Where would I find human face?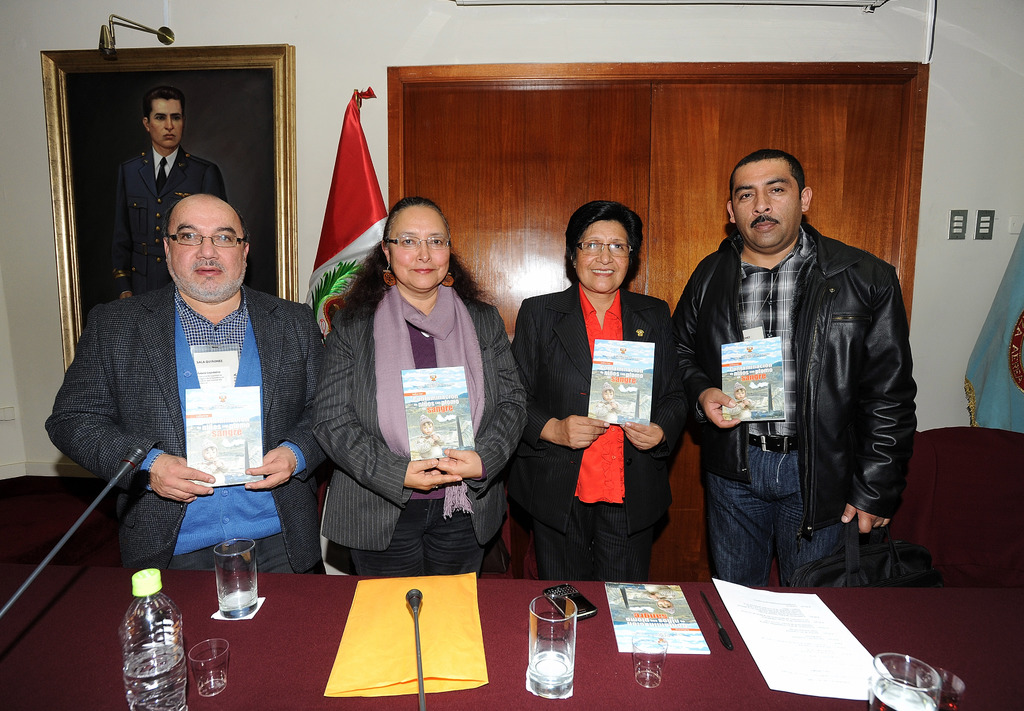
At 657, 598, 672, 608.
